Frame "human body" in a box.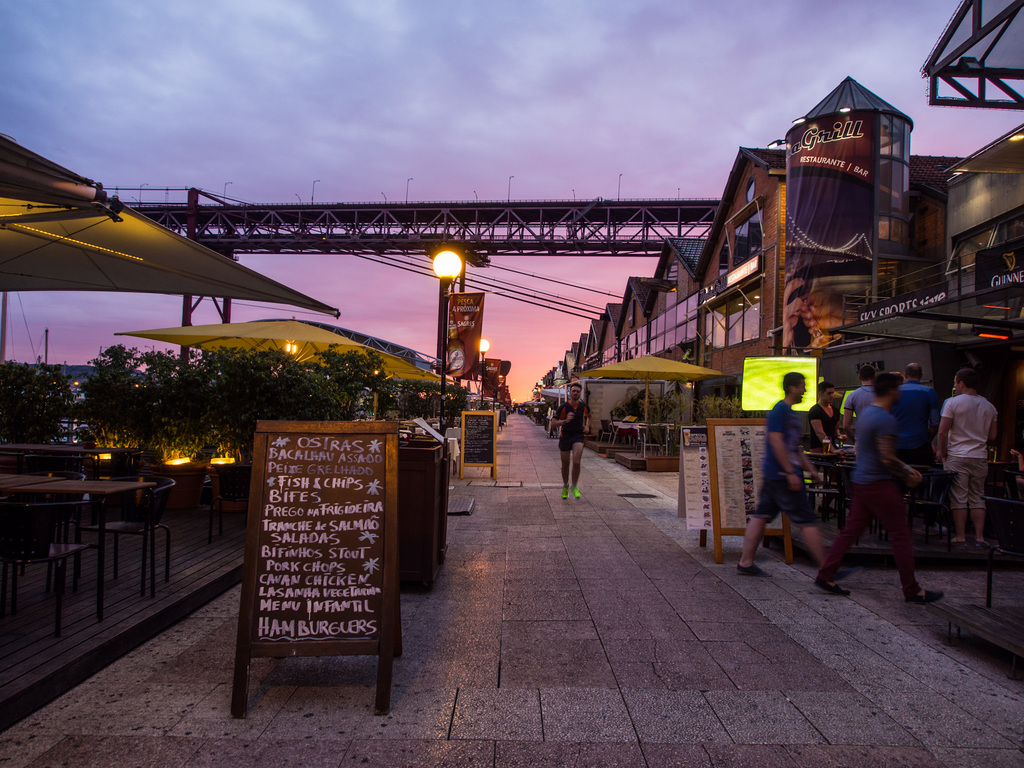
888:385:943:493.
